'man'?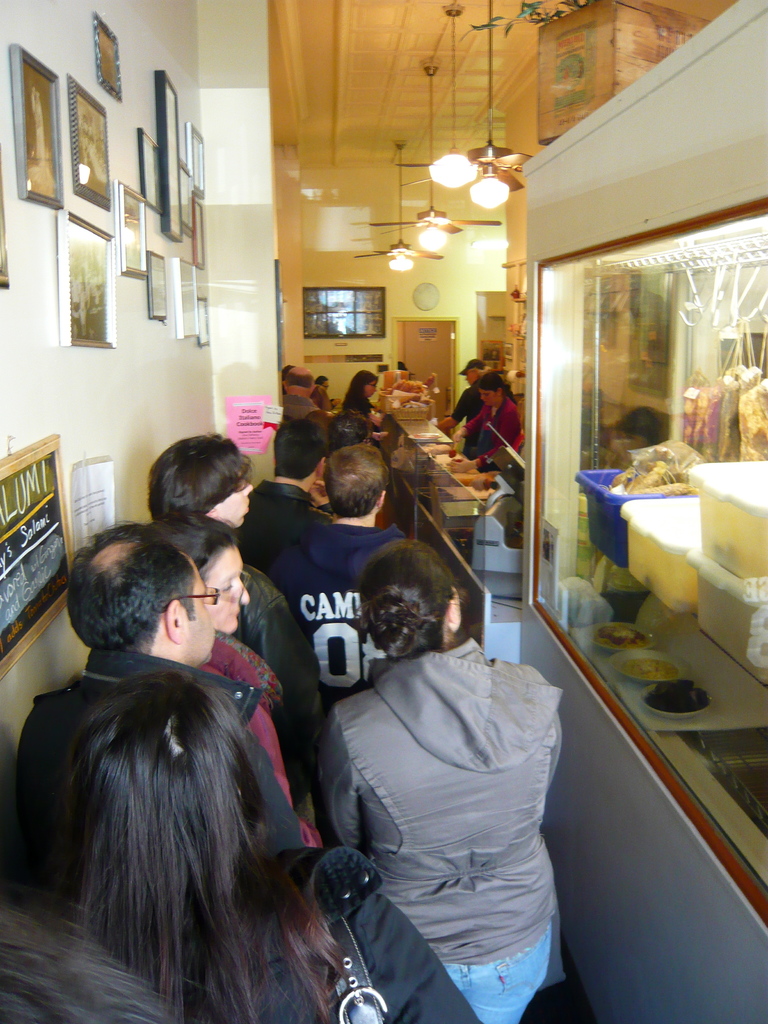
<bbox>628, 401, 661, 452</bbox>
